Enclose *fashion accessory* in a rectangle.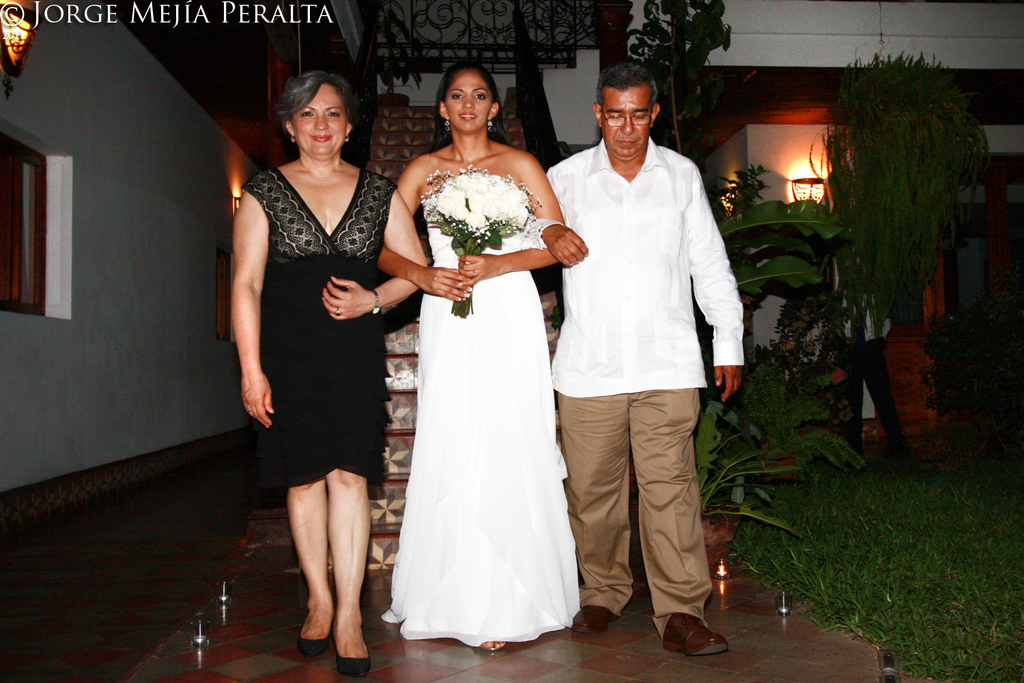
{"x1": 446, "y1": 118, "x2": 450, "y2": 135}.
